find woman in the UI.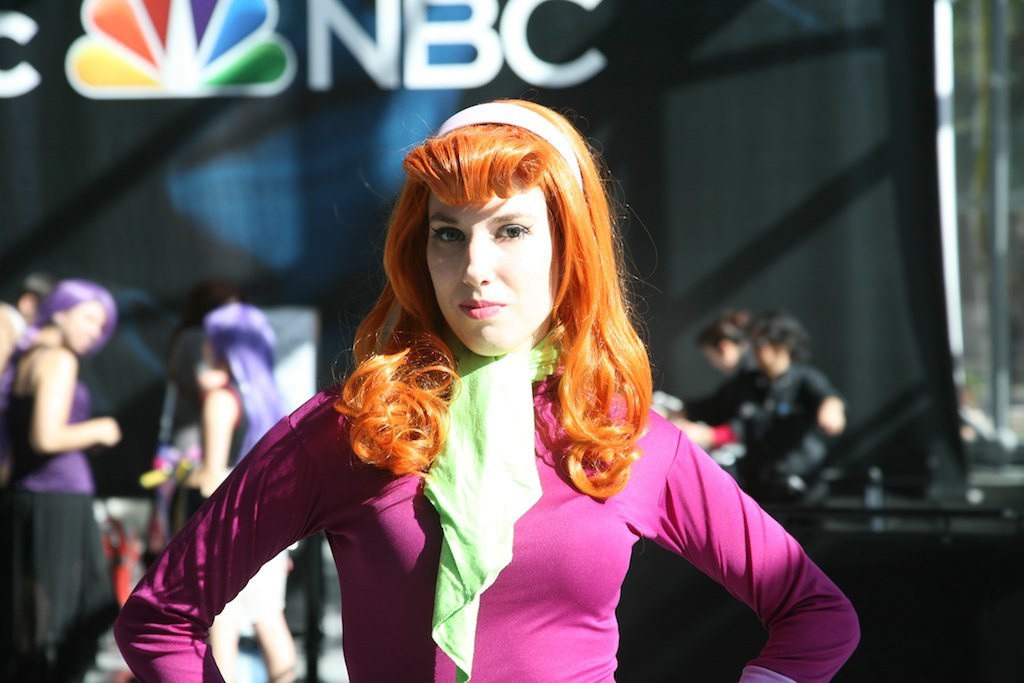
UI element at 136,109,824,670.
